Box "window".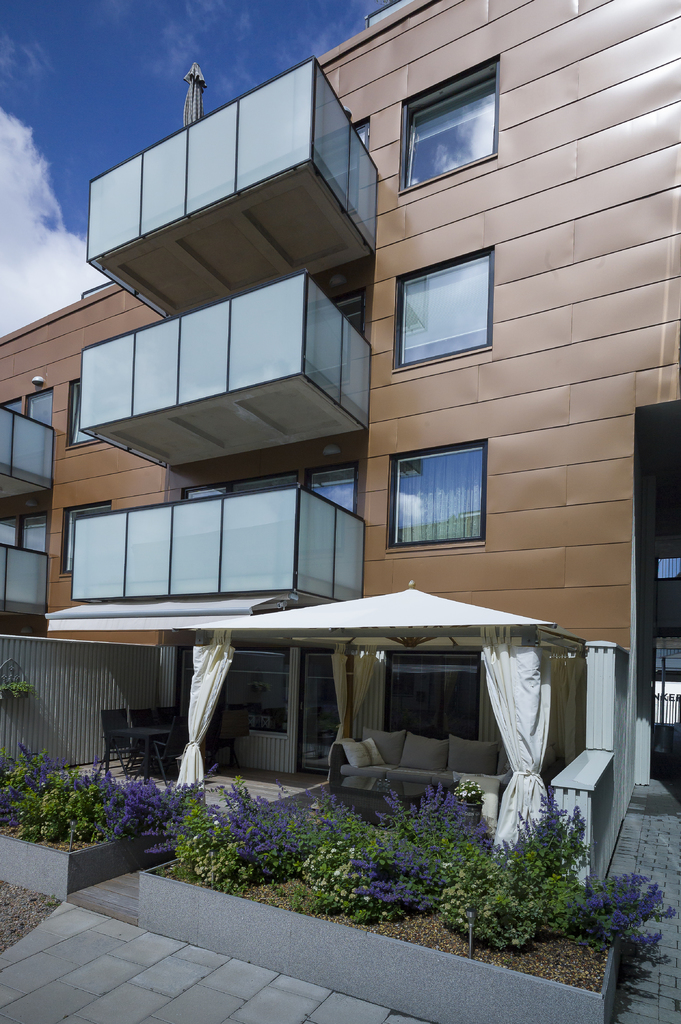
389 249 488 366.
